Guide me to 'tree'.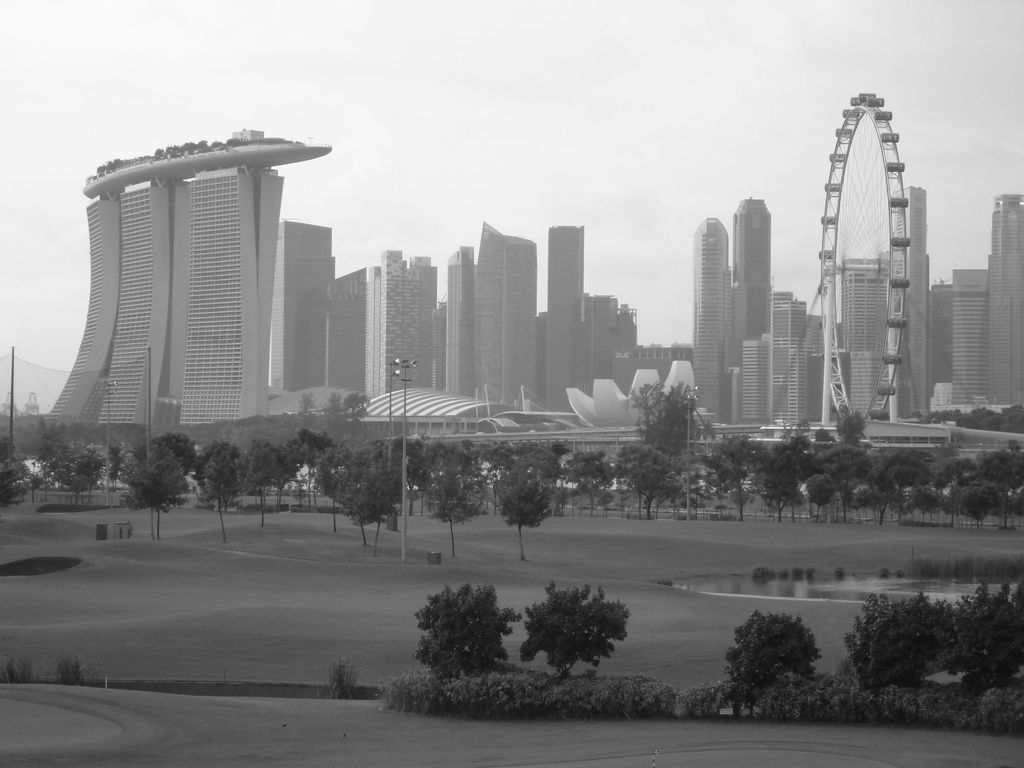
Guidance: <box>402,578,516,698</box>.
